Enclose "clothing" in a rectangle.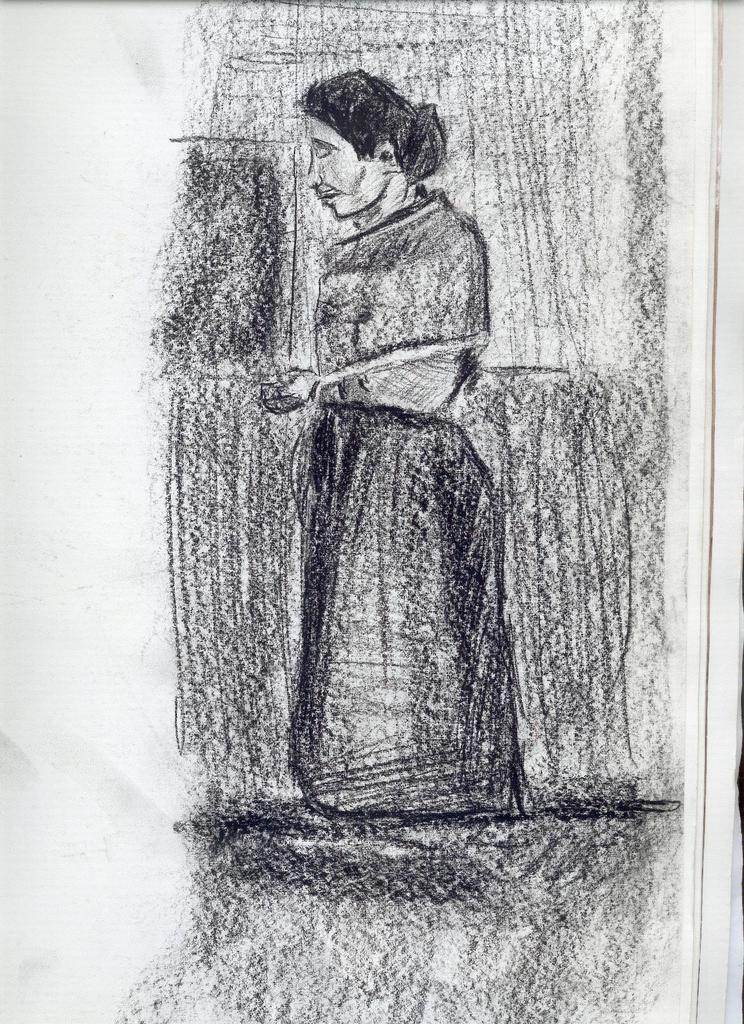
(291, 188, 533, 821).
